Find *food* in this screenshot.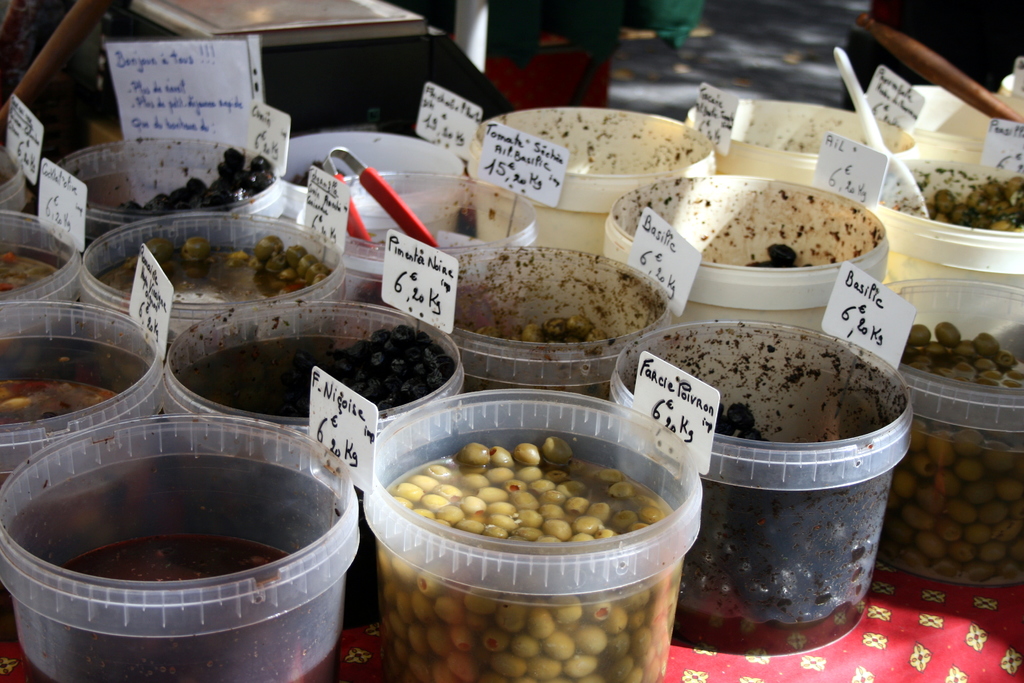
The bounding box for *food* is (286, 327, 451, 627).
